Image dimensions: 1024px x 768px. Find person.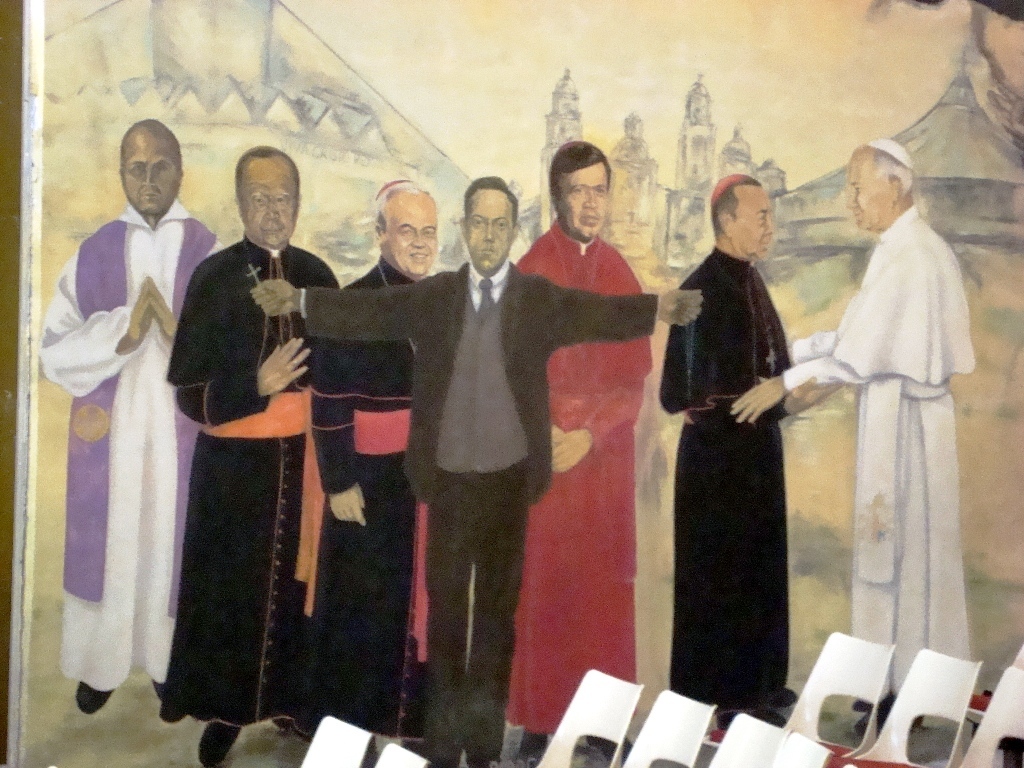
252:174:701:766.
